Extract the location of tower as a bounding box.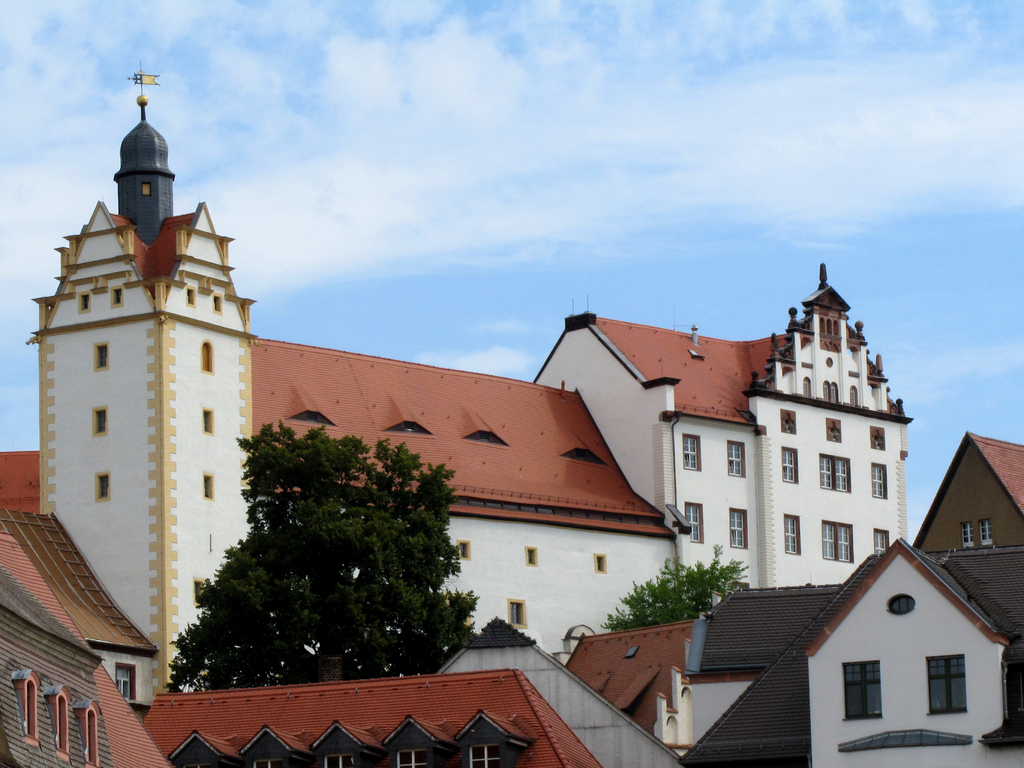
select_region(22, 60, 259, 692).
